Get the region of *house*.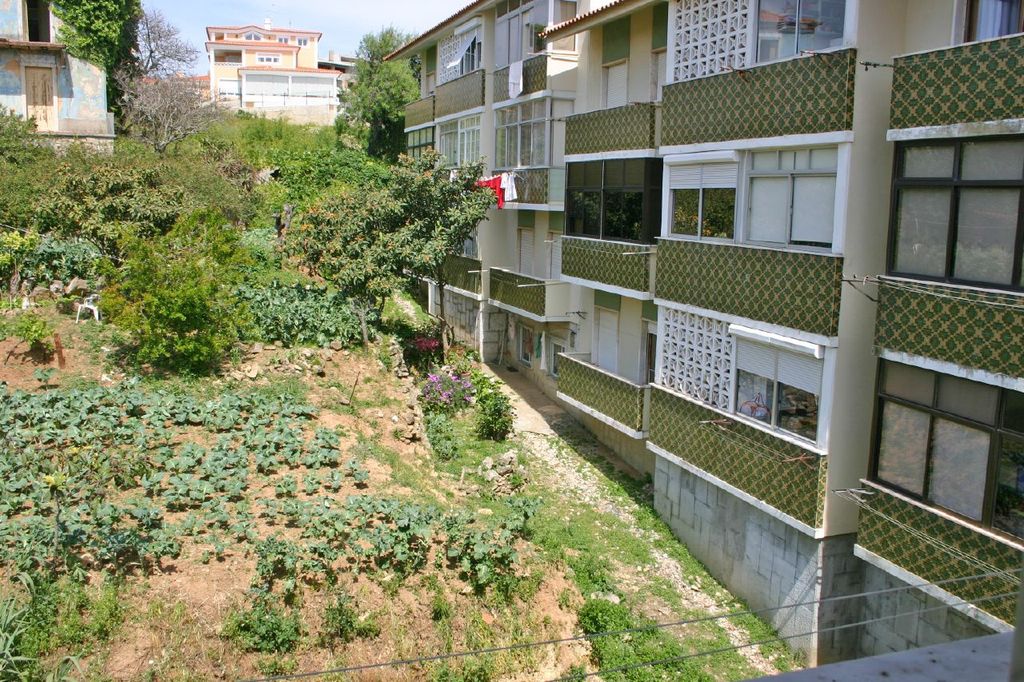
{"left": 0, "top": 3, "right": 118, "bottom": 167}.
